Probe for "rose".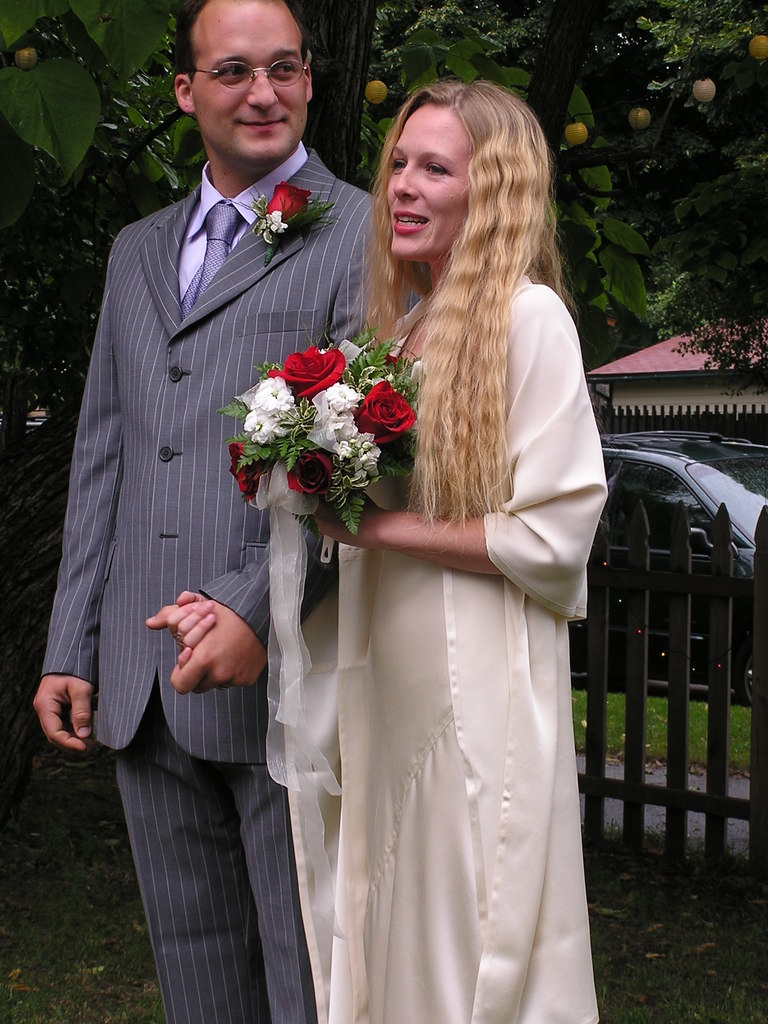
Probe result: 228/440/274/497.
